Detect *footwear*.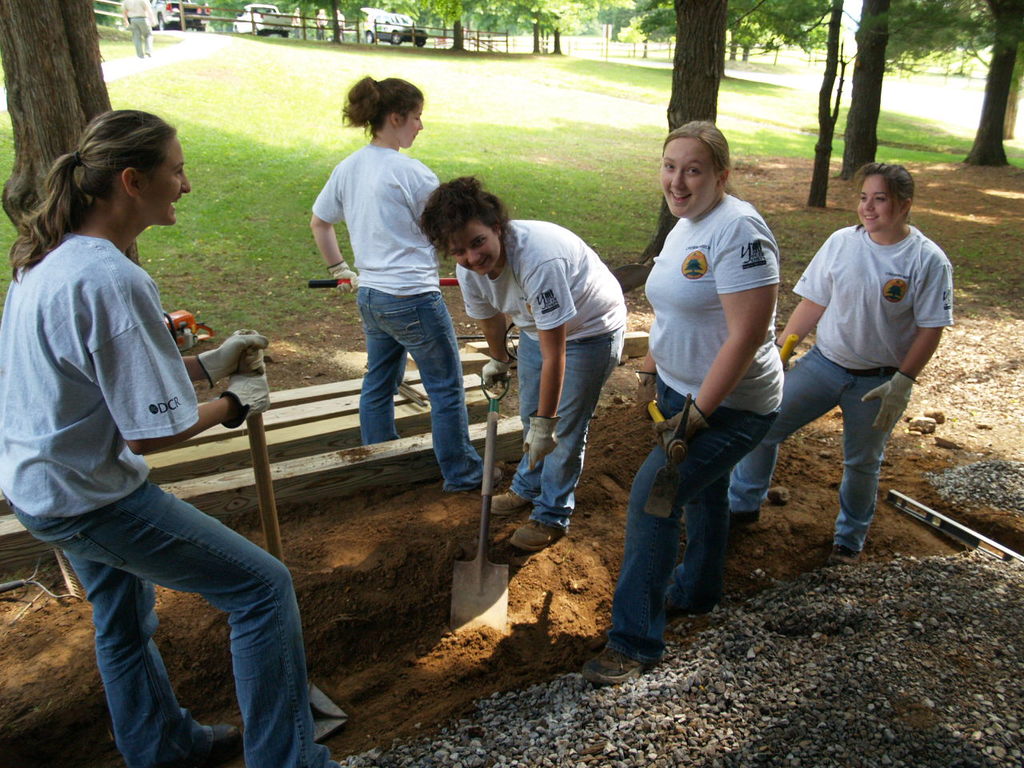
Detected at {"x1": 581, "y1": 646, "x2": 656, "y2": 676}.
